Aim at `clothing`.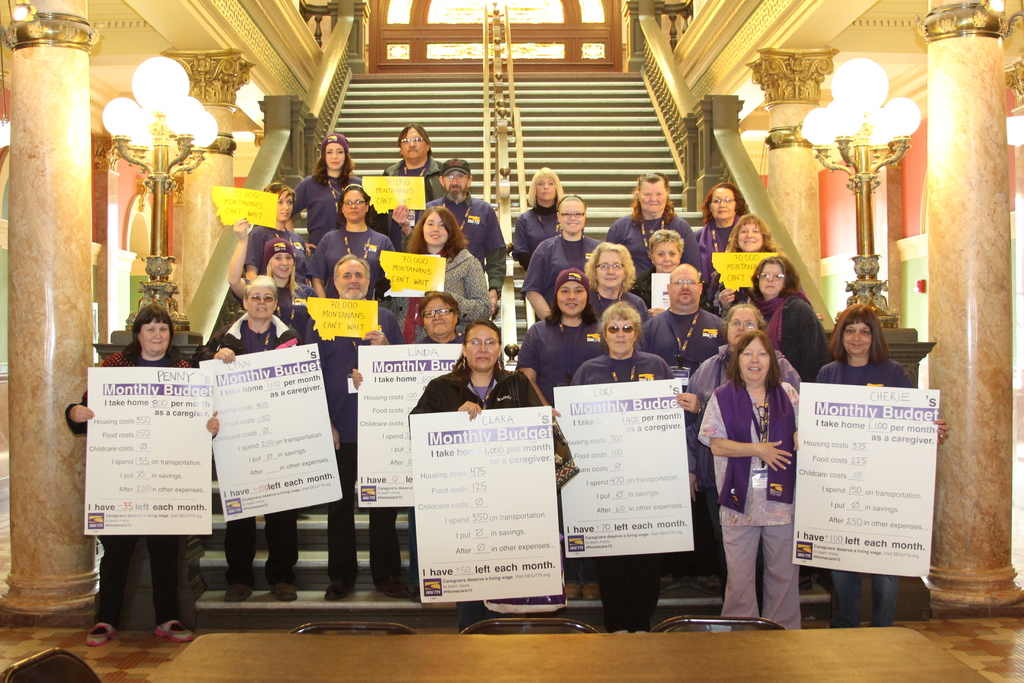
Aimed at [514, 352, 669, 390].
